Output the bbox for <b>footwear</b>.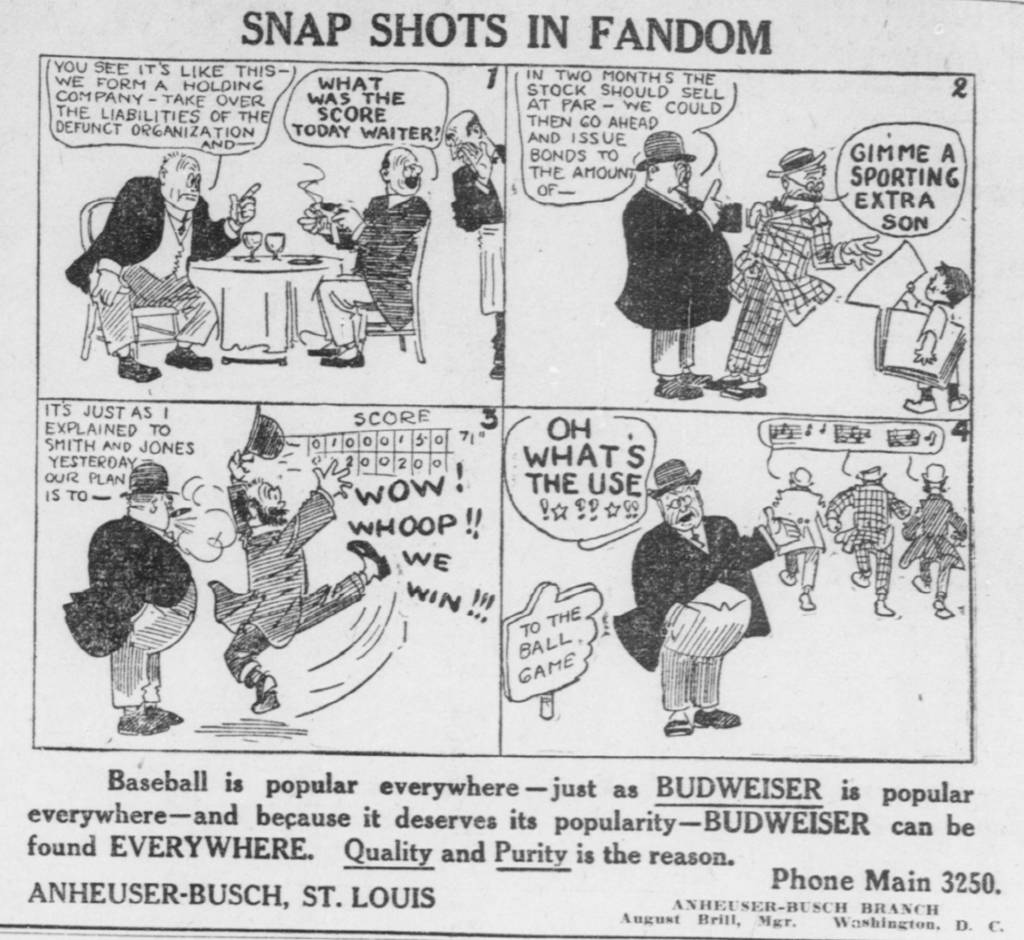
bbox=[798, 589, 813, 612].
